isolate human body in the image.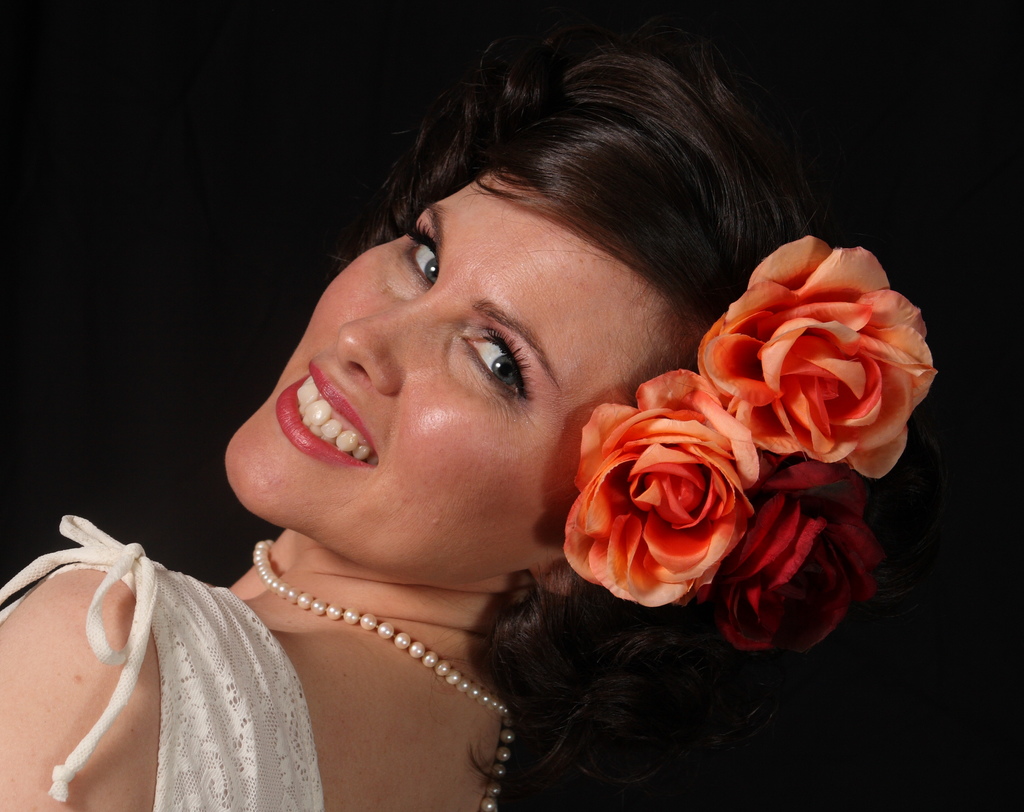
Isolated region: (124,76,1000,808).
